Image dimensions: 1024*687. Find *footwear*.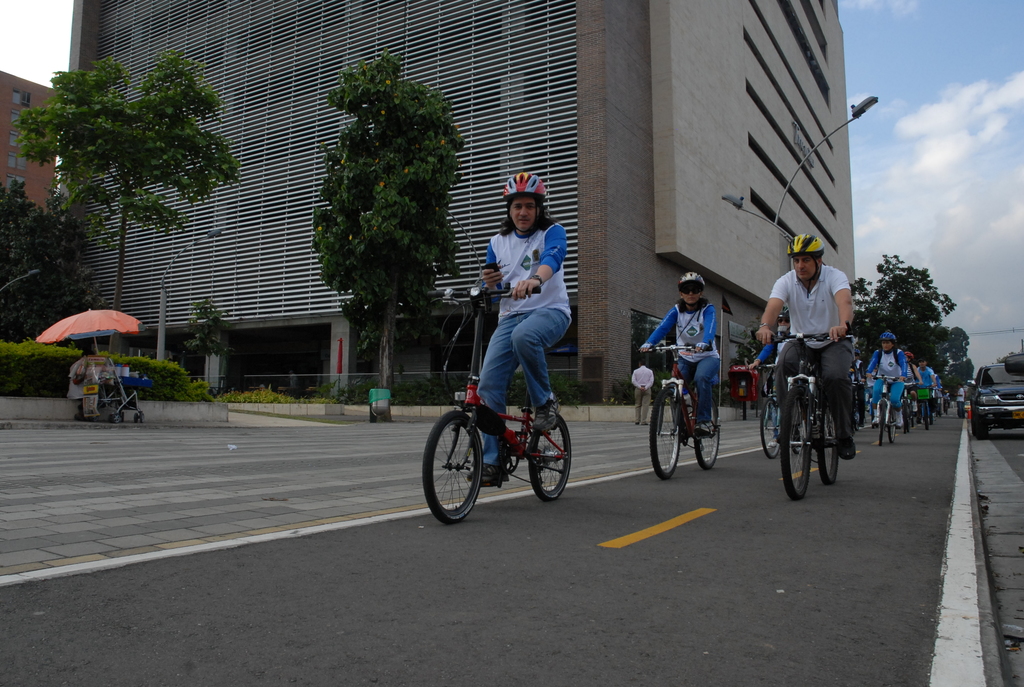
694, 418, 719, 438.
